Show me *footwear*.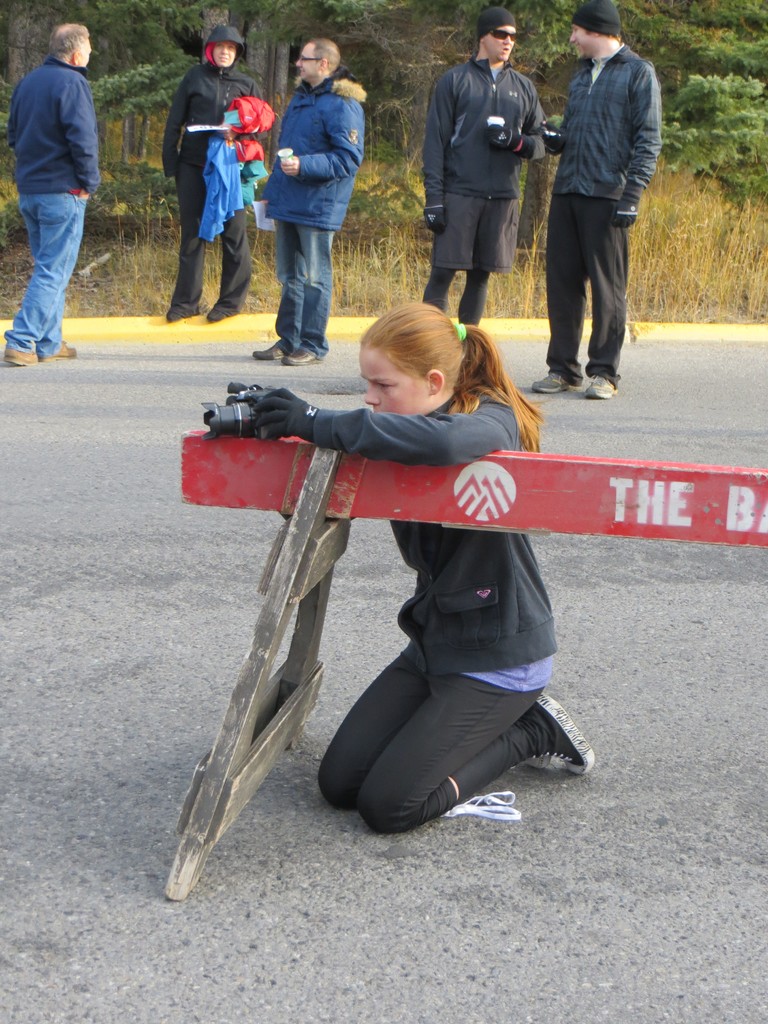
*footwear* is here: x1=535, y1=372, x2=574, y2=390.
